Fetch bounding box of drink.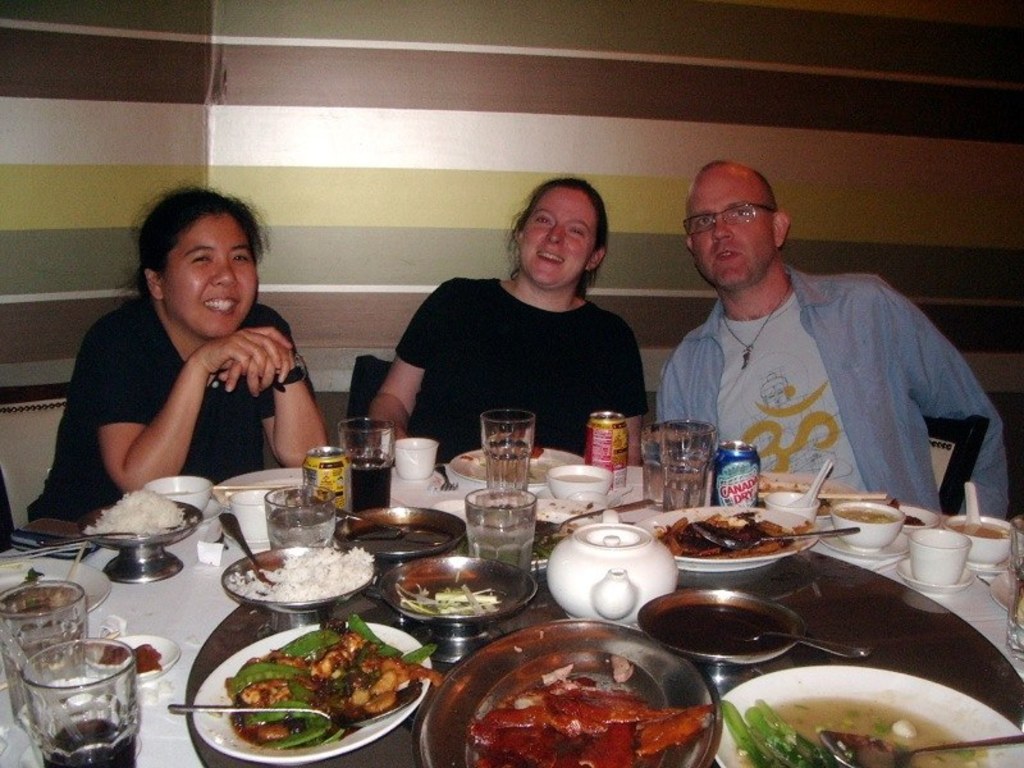
Bbox: select_region(643, 440, 691, 502).
